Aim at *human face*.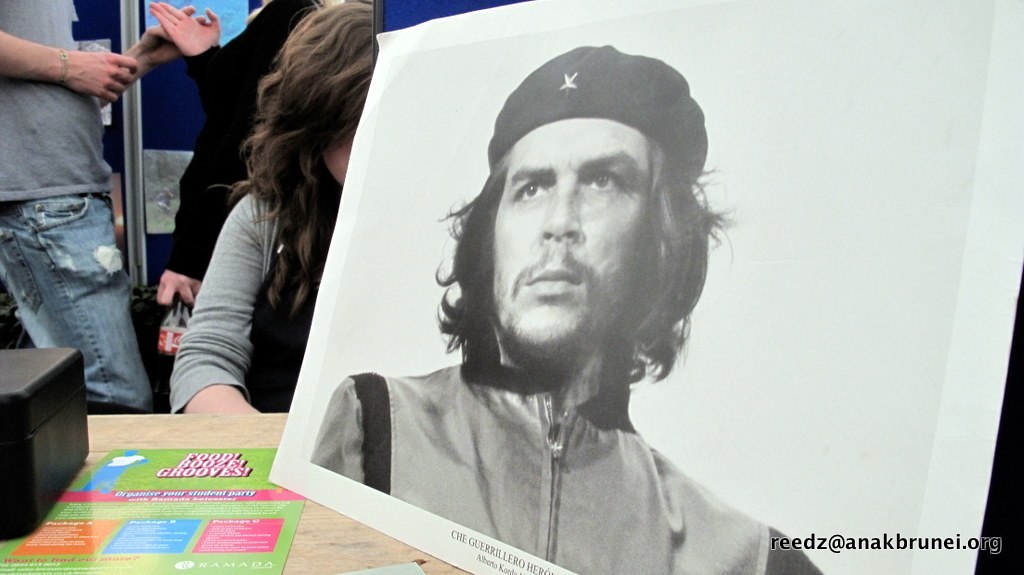
Aimed at <box>488,111,650,349</box>.
